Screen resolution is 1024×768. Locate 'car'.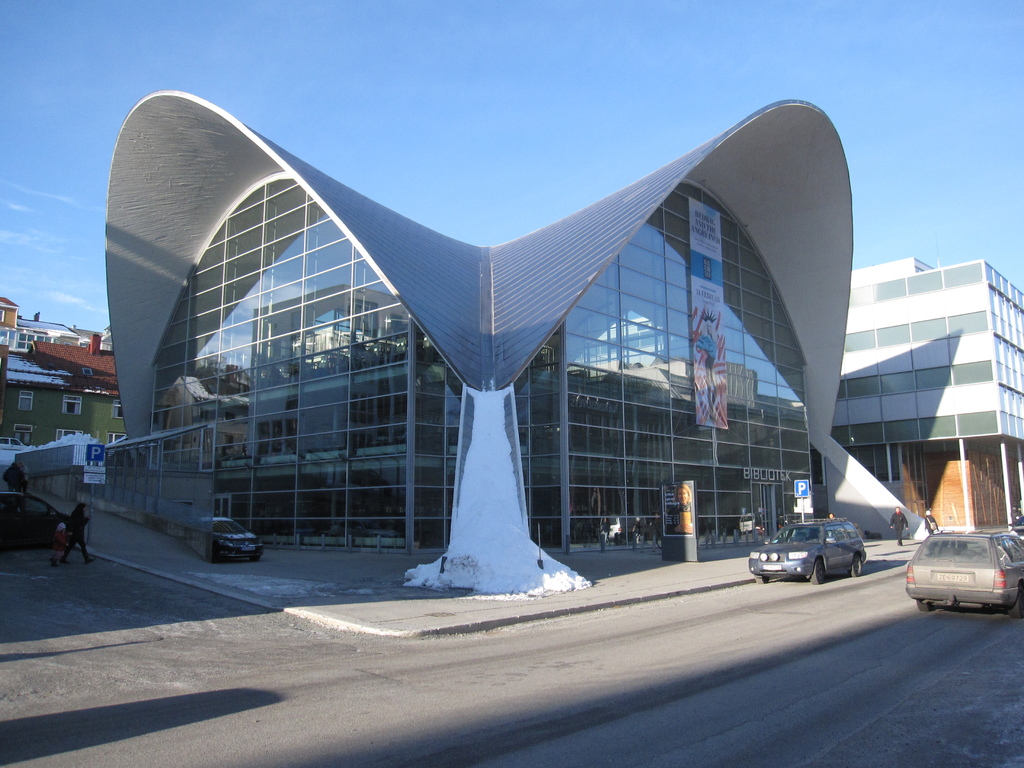
bbox=(198, 516, 263, 563).
